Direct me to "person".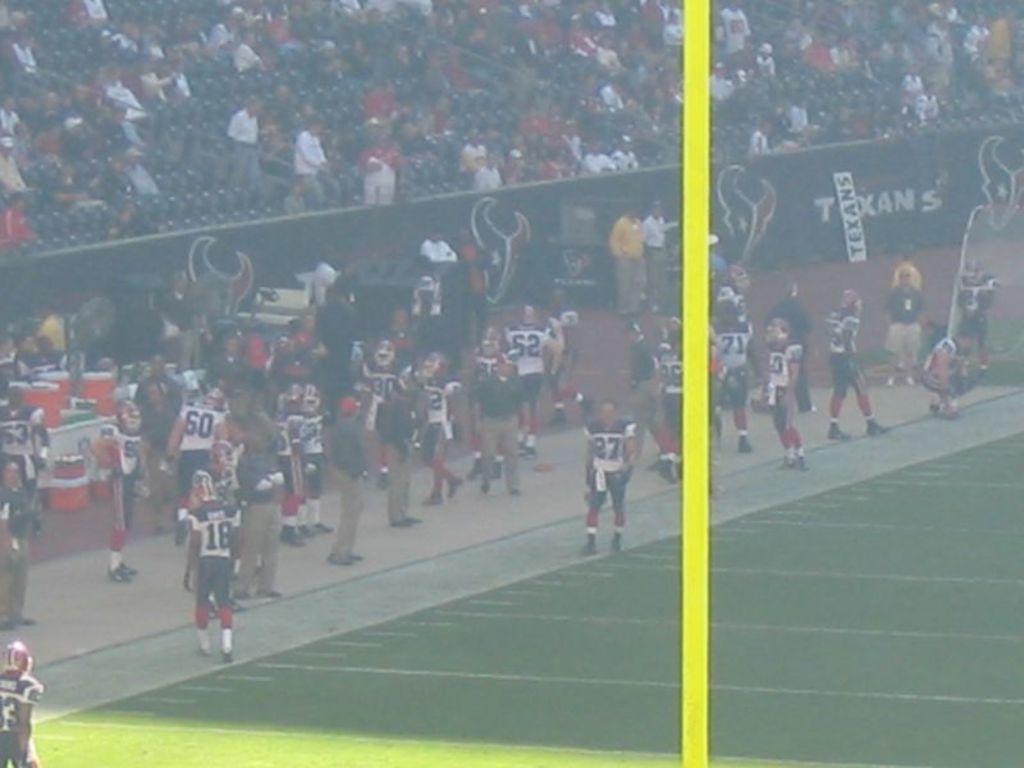
Direction: BBox(644, 197, 675, 314).
